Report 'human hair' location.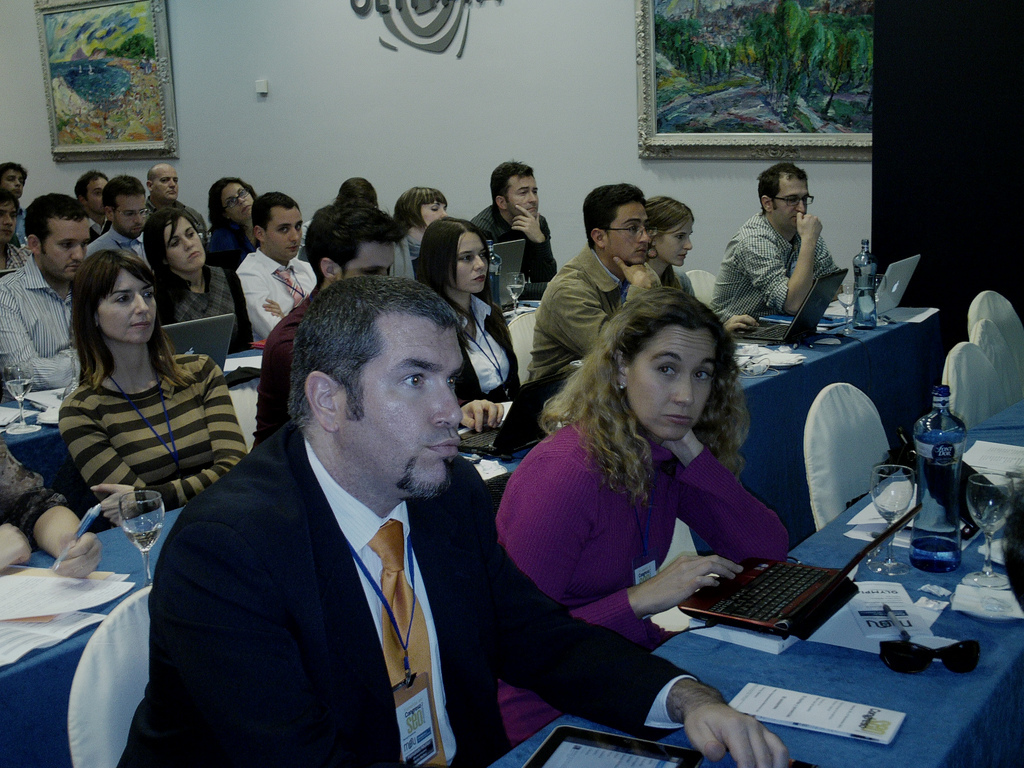
Report: box(417, 214, 490, 308).
